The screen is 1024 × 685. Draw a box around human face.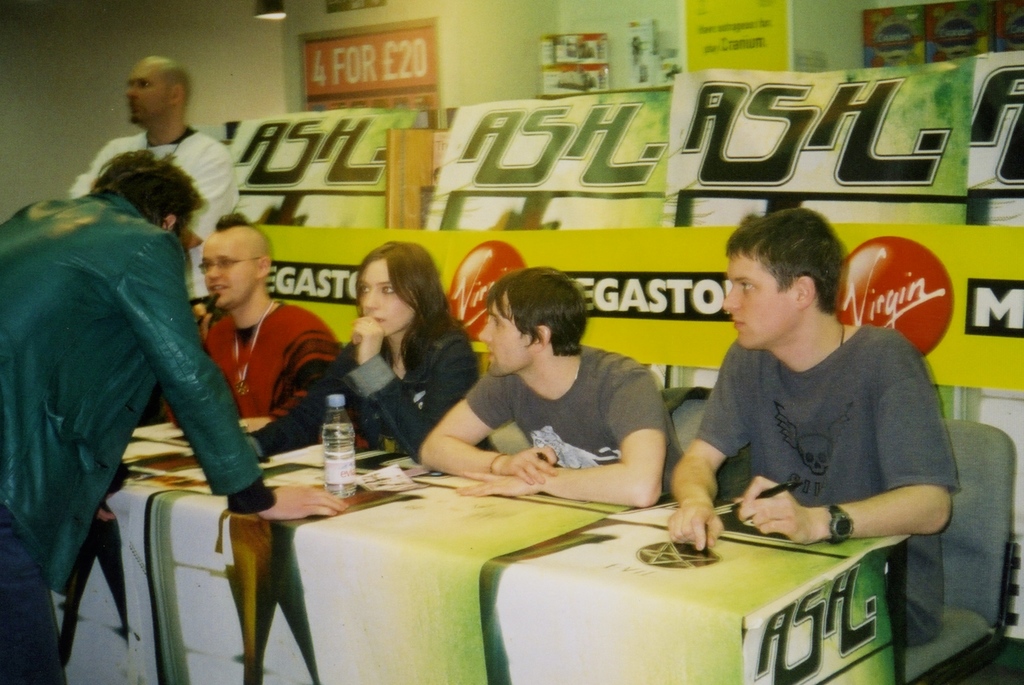
crop(719, 239, 794, 353).
